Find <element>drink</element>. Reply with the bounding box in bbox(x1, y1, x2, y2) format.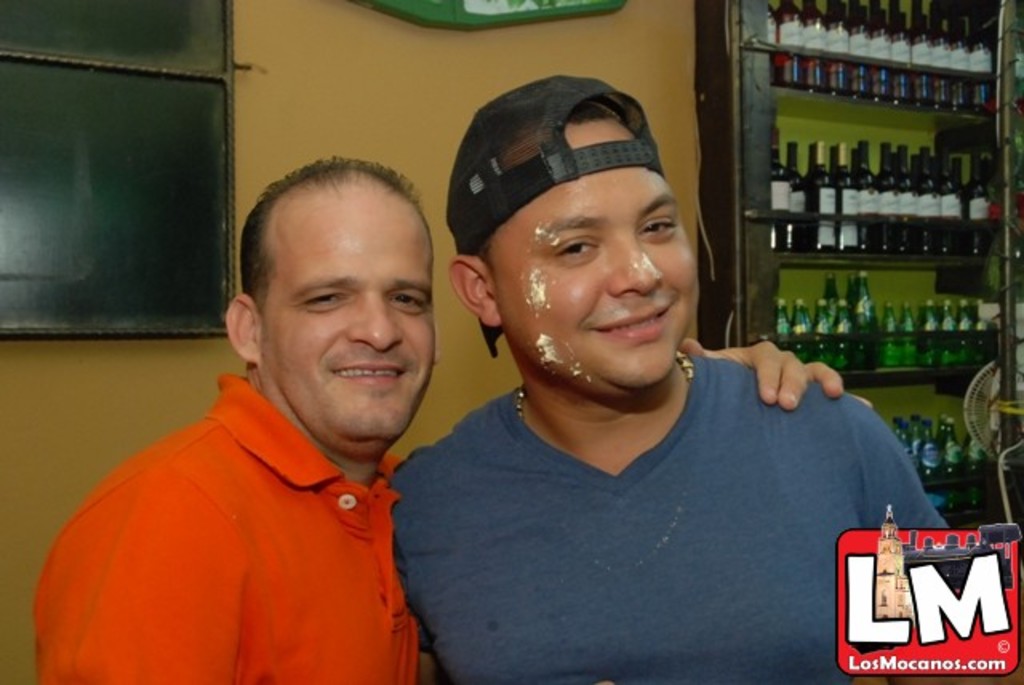
bbox(901, 304, 918, 363).
